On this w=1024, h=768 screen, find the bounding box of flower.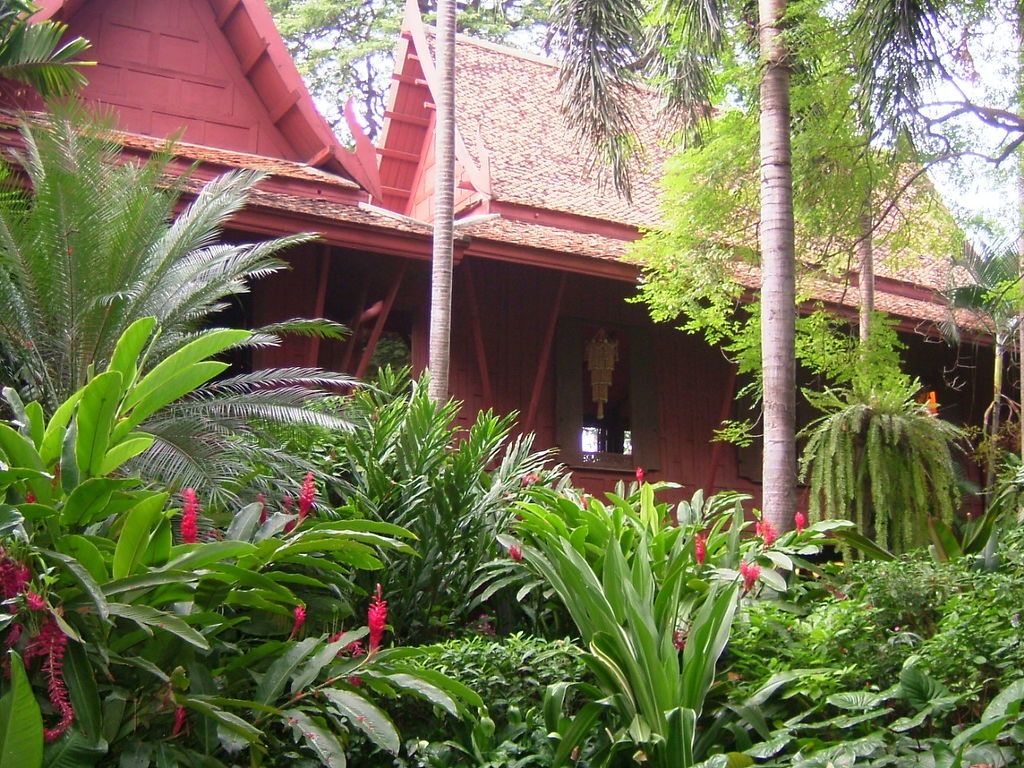
Bounding box: 30:595:42:611.
